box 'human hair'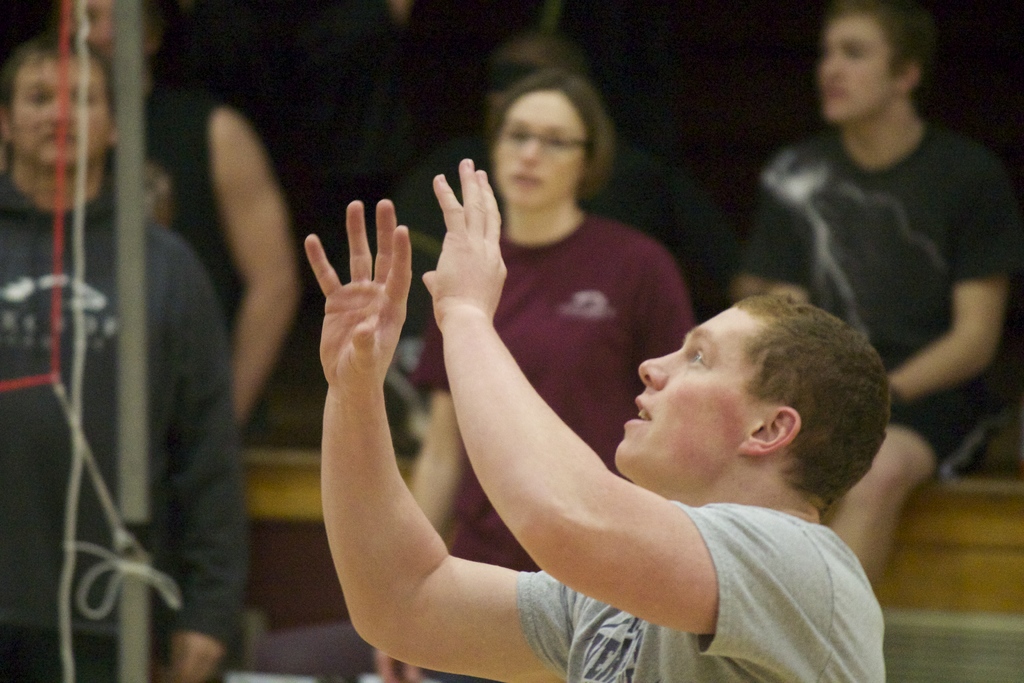
(484,69,615,194)
